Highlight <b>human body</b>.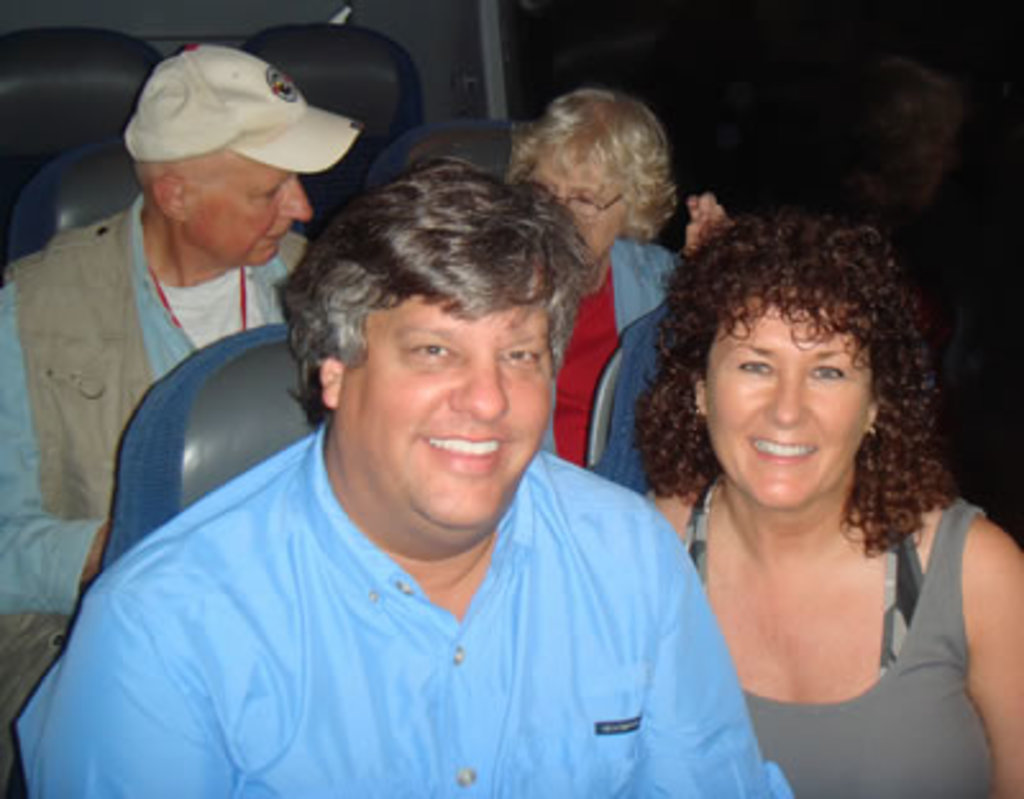
Highlighted region: left=543, top=192, right=735, bottom=464.
